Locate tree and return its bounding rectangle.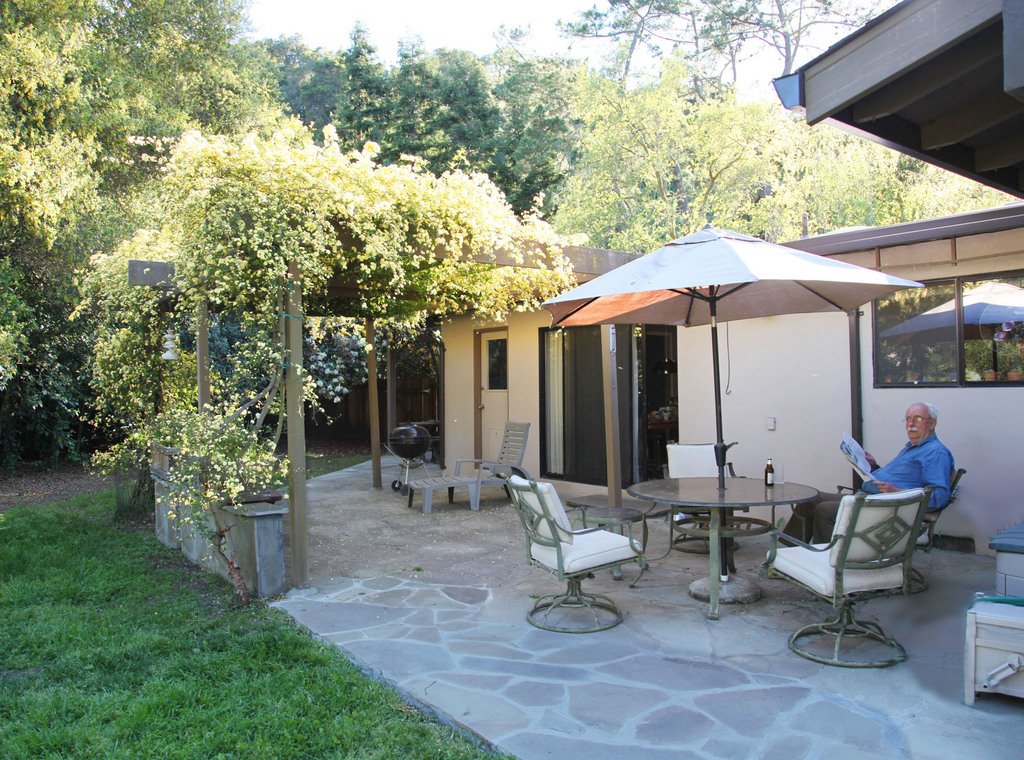
(x1=0, y1=0, x2=111, y2=392).
